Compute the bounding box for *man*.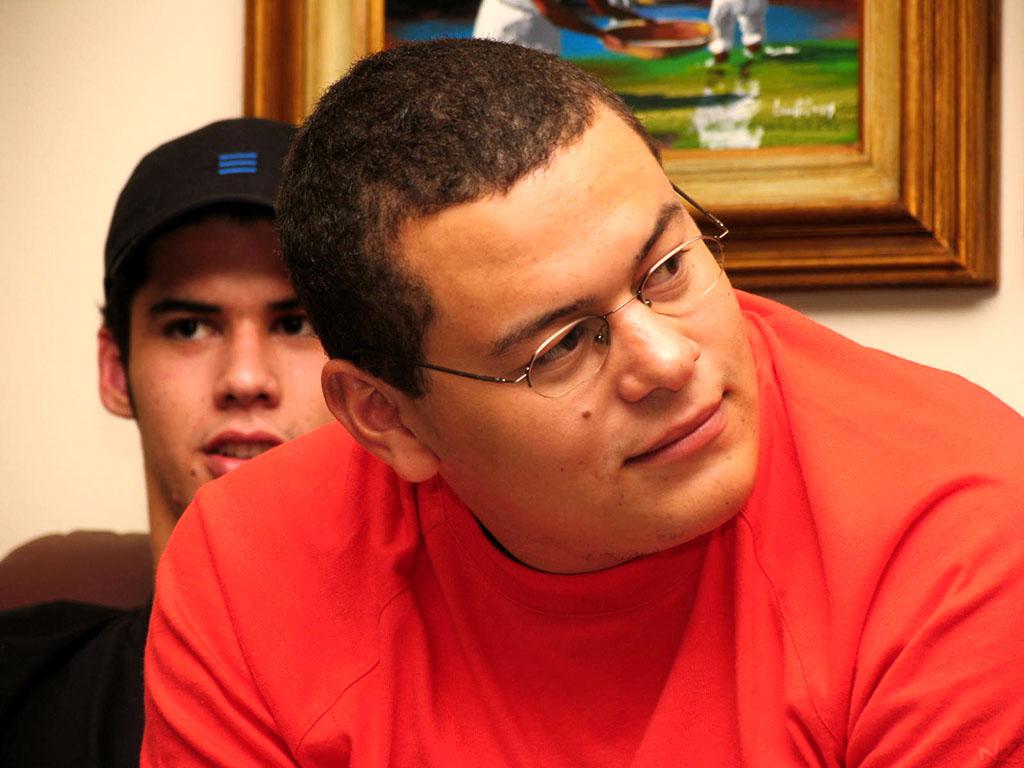
473, 0, 648, 55.
